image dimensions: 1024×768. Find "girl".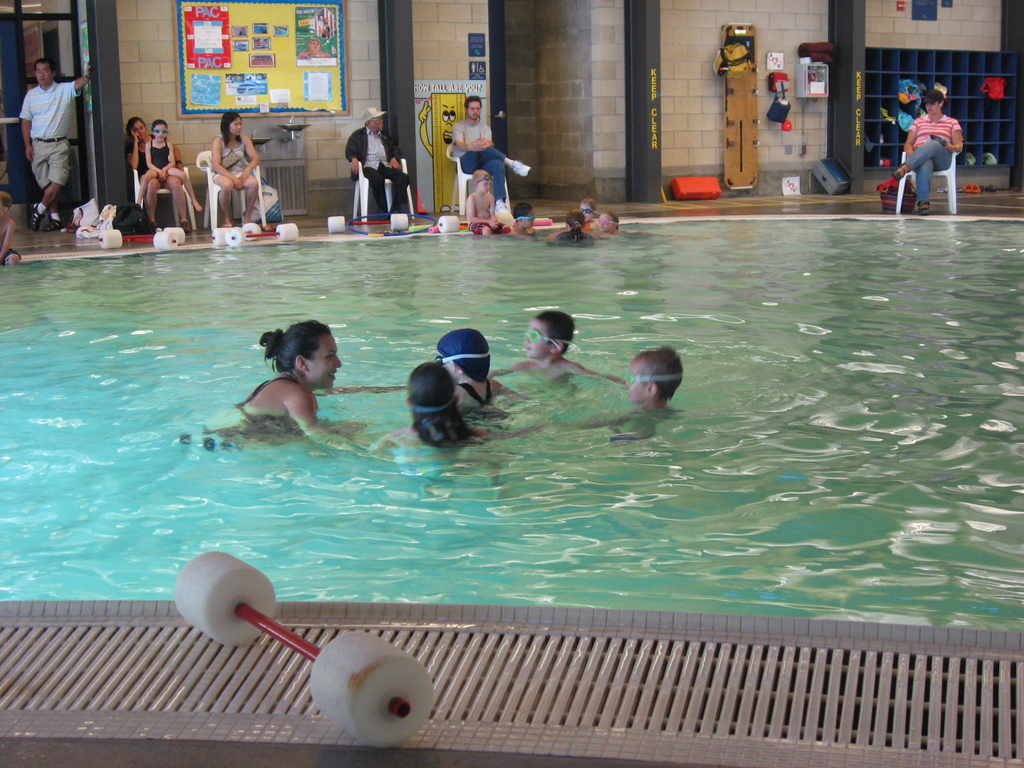
(x1=237, y1=323, x2=344, y2=419).
